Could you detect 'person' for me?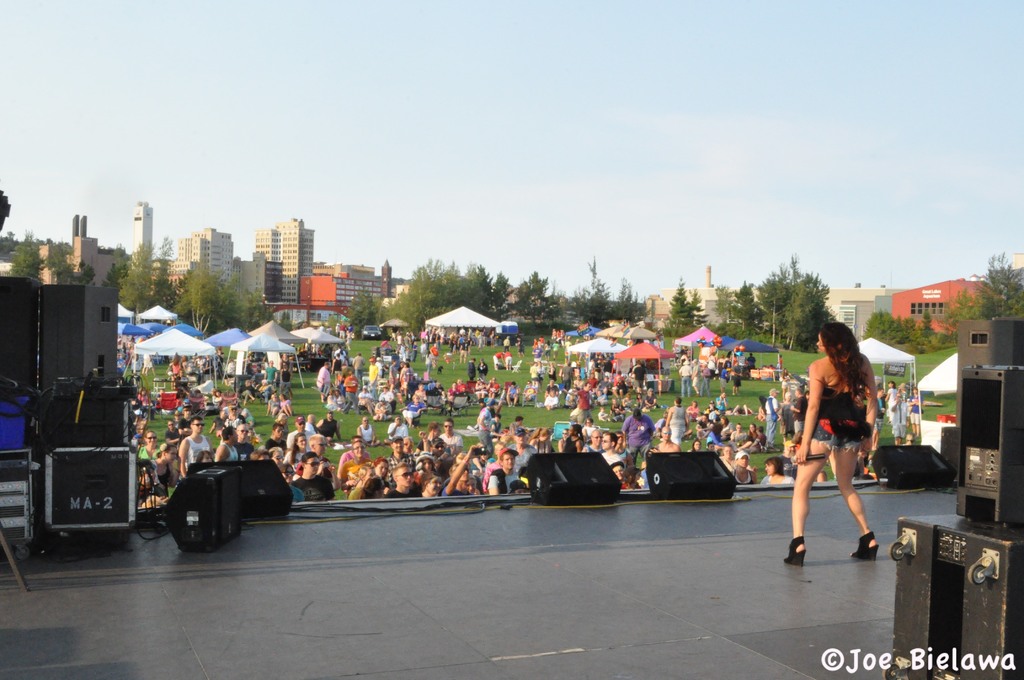
Detection result: (x1=287, y1=416, x2=304, y2=446).
